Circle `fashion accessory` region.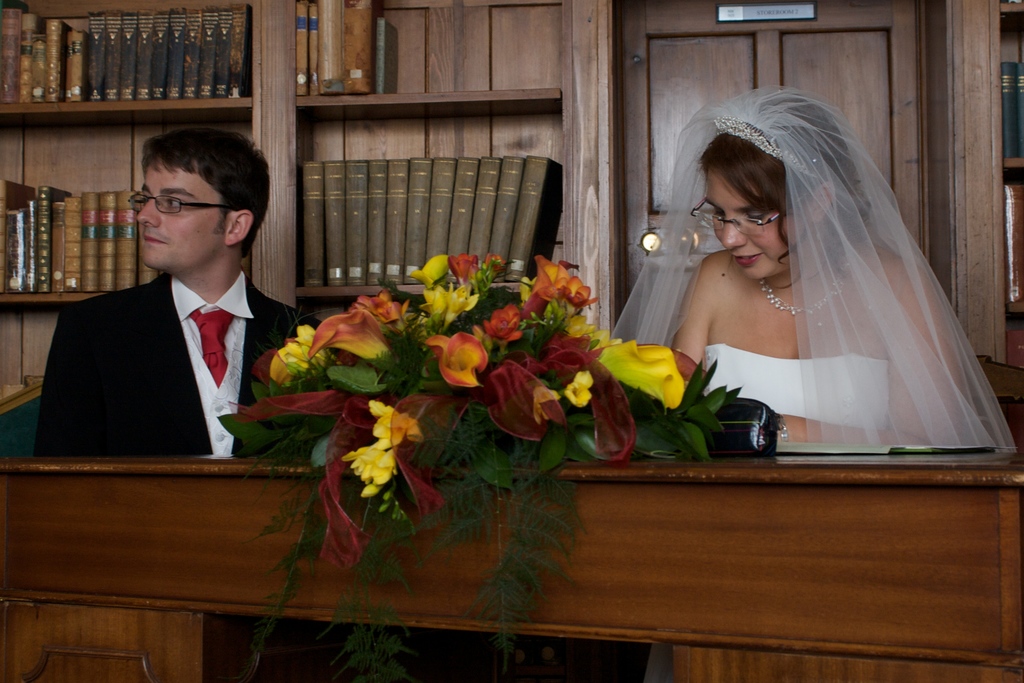
Region: pyautogui.locateOnScreen(712, 110, 815, 184).
